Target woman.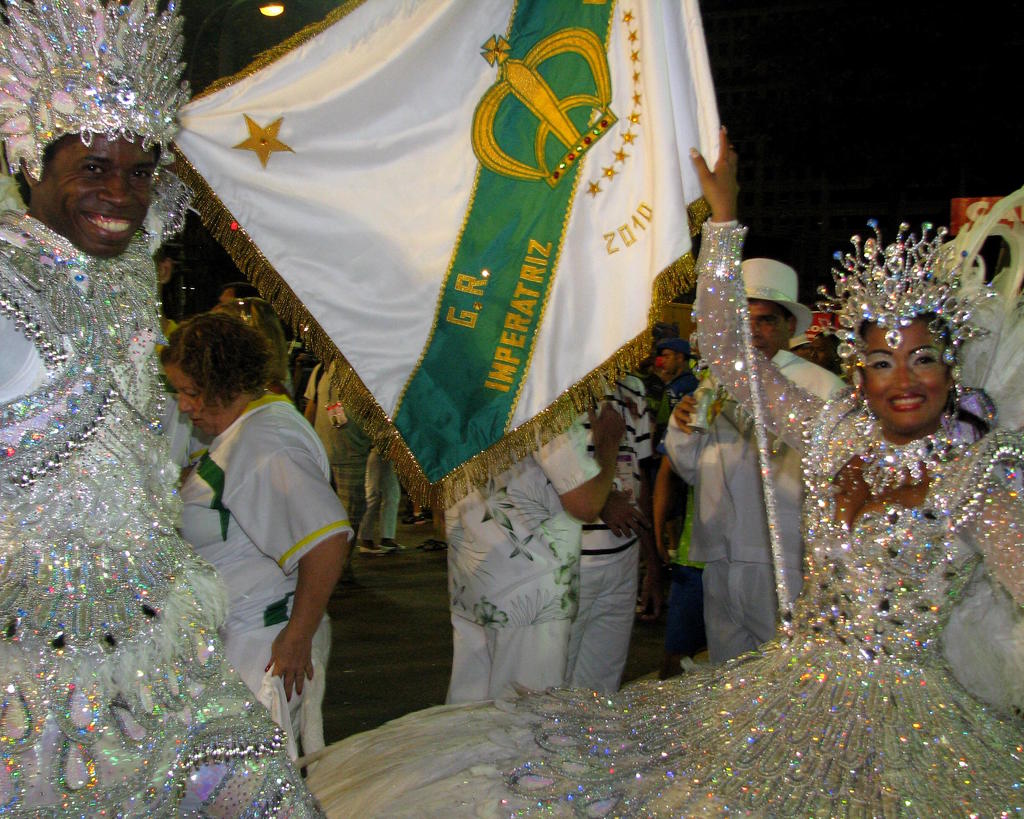
Target region: crop(292, 131, 1023, 818).
